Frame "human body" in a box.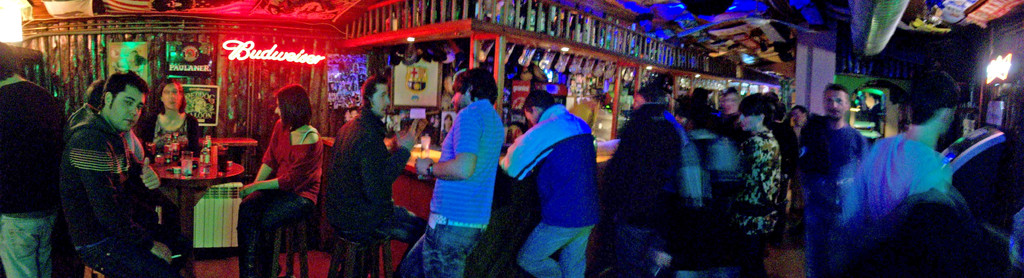
x1=835, y1=135, x2=958, y2=266.
